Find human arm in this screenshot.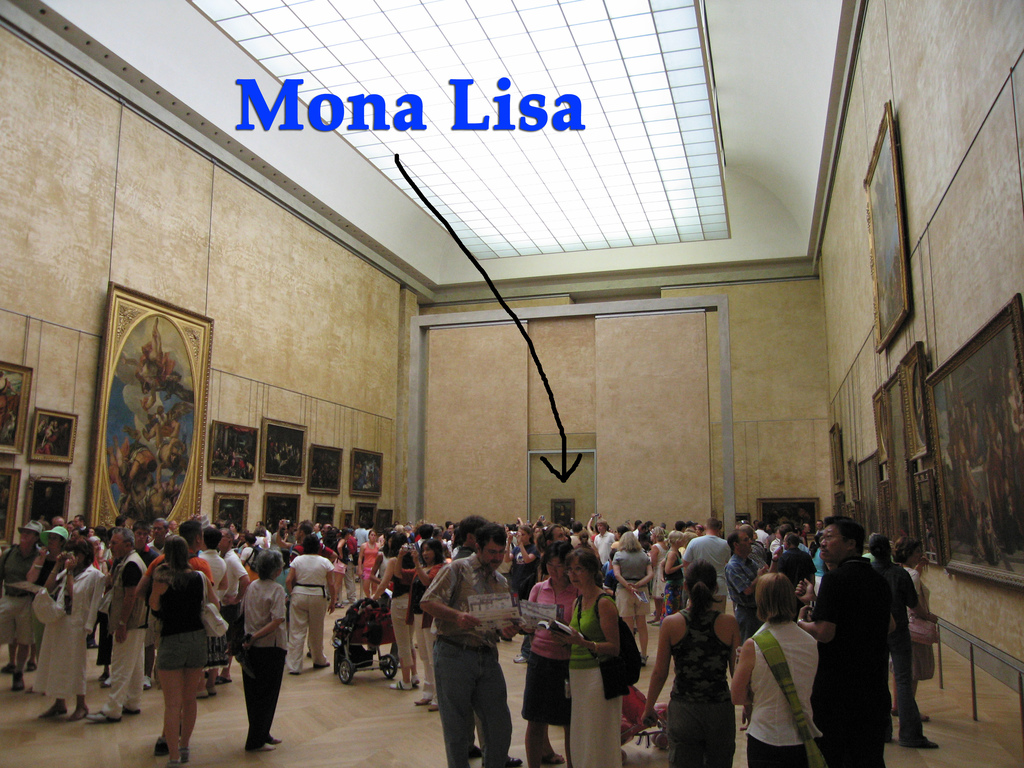
The bounding box for human arm is <box>785,557,854,653</box>.
